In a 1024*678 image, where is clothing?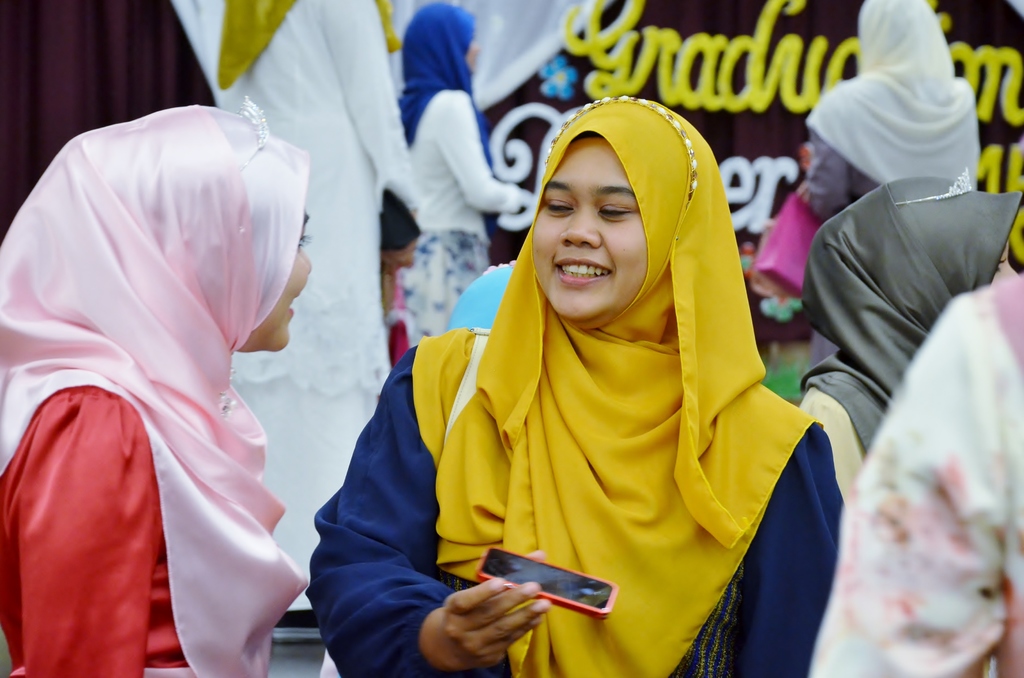
0/113/325/677.
